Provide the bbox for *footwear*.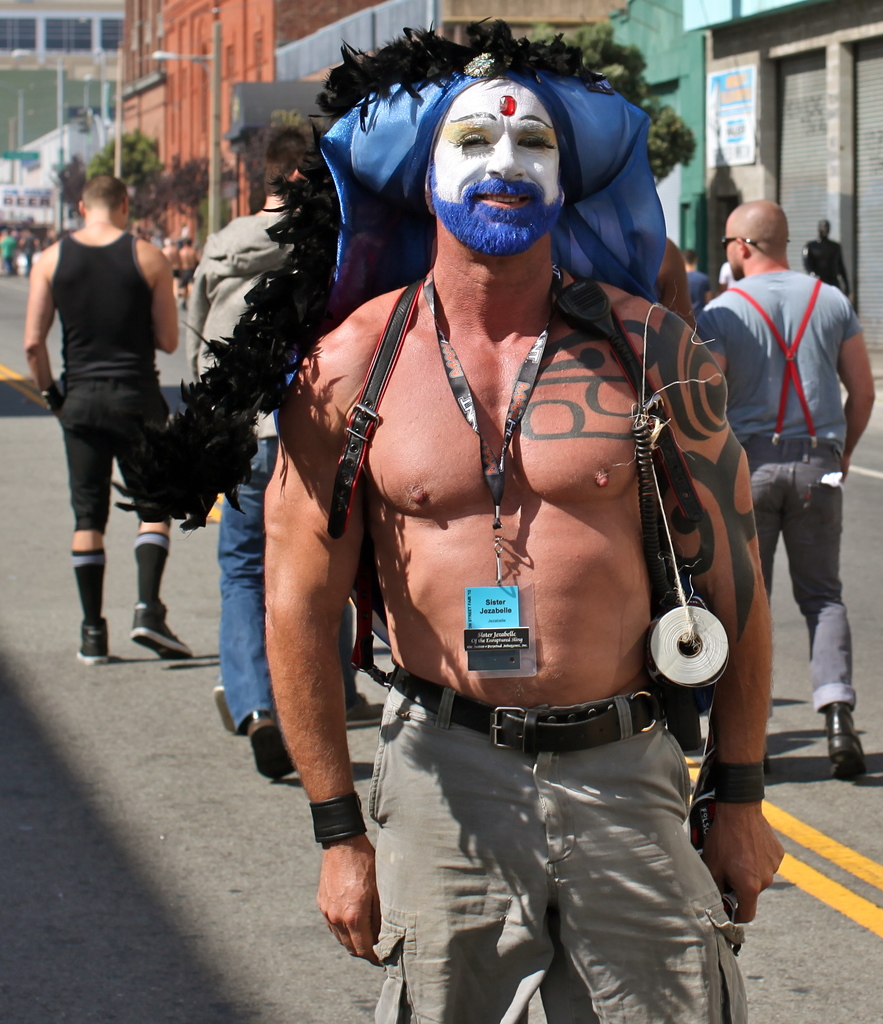
select_region(76, 614, 110, 665).
